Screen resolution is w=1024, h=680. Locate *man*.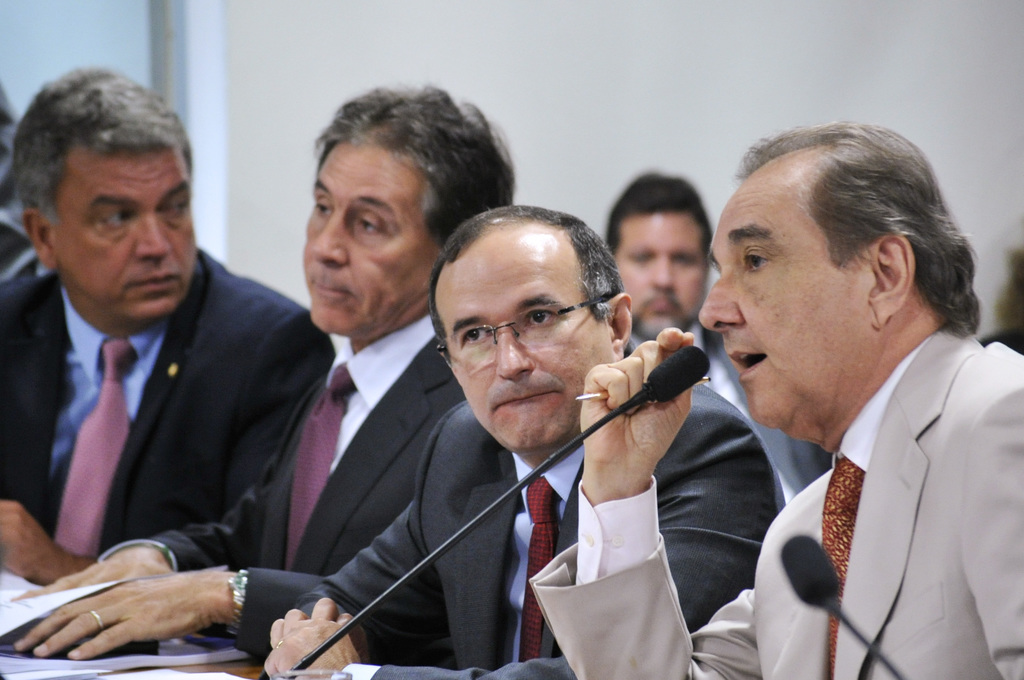
{"left": 606, "top": 171, "right": 834, "bottom": 505}.
